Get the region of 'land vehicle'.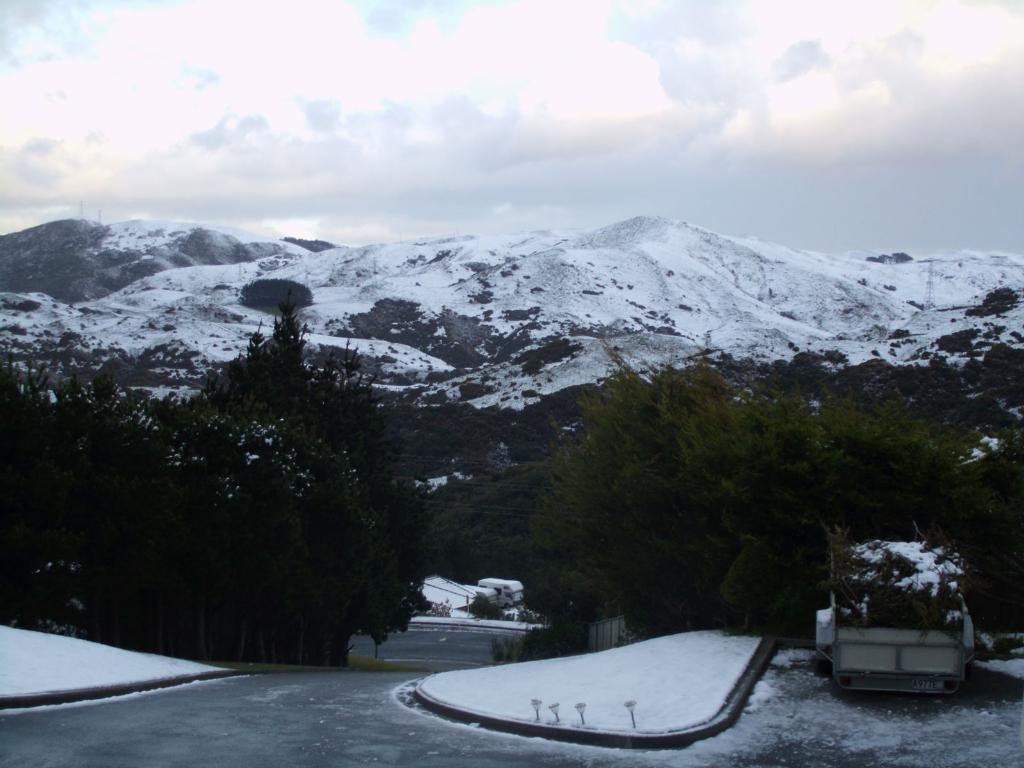
[474,578,525,608].
